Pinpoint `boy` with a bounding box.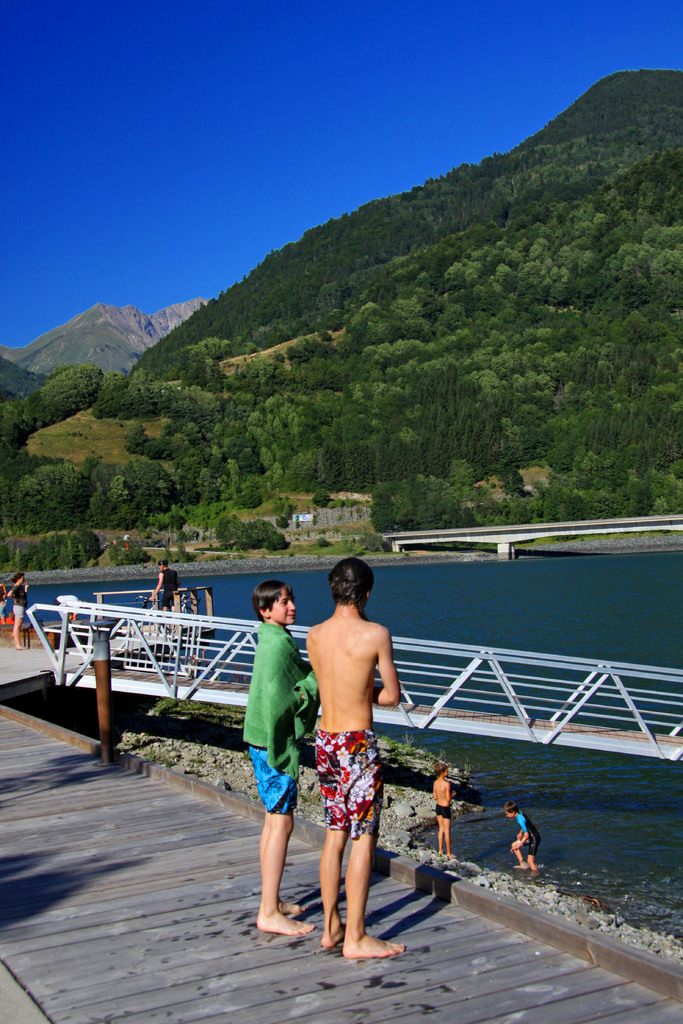
pyautogui.locateOnScreen(303, 559, 406, 961).
